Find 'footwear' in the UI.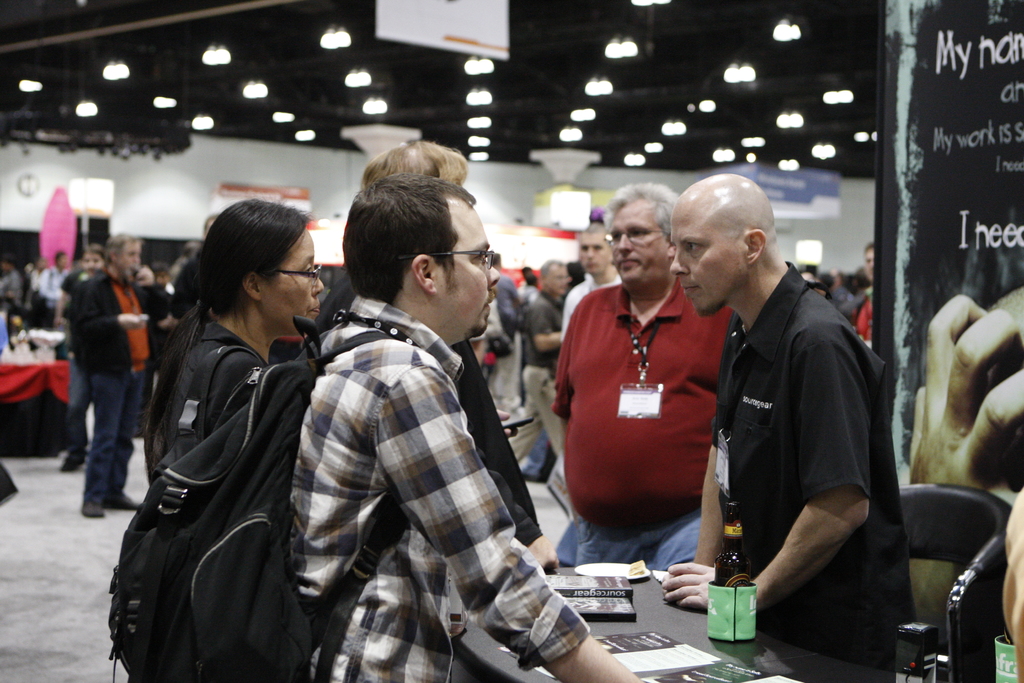
UI element at 105,493,139,509.
